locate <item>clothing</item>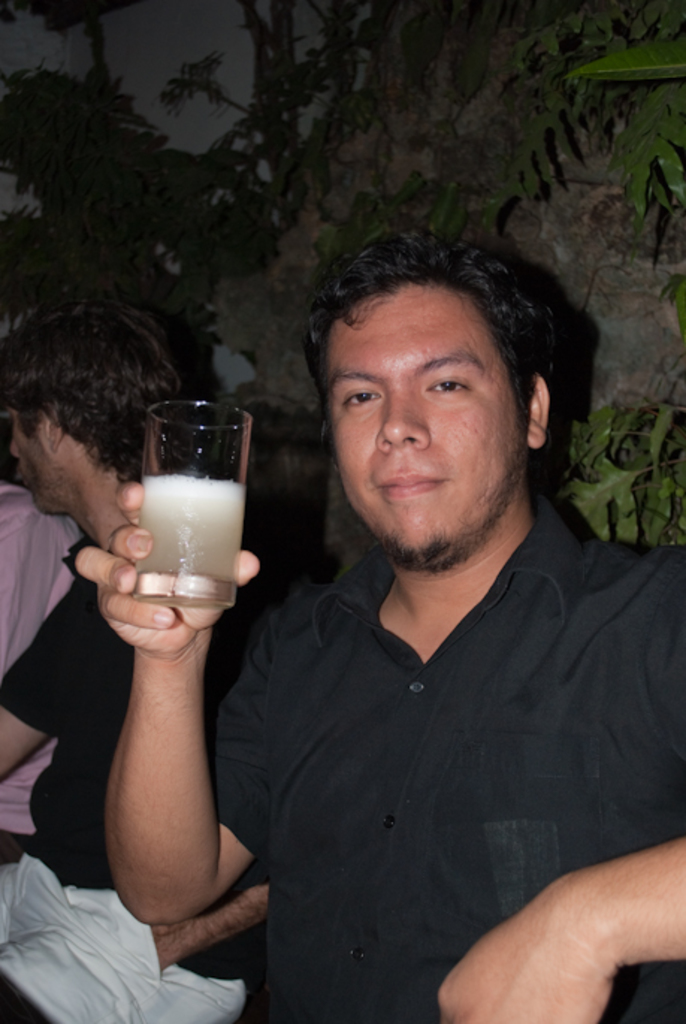
[197,484,685,1023]
